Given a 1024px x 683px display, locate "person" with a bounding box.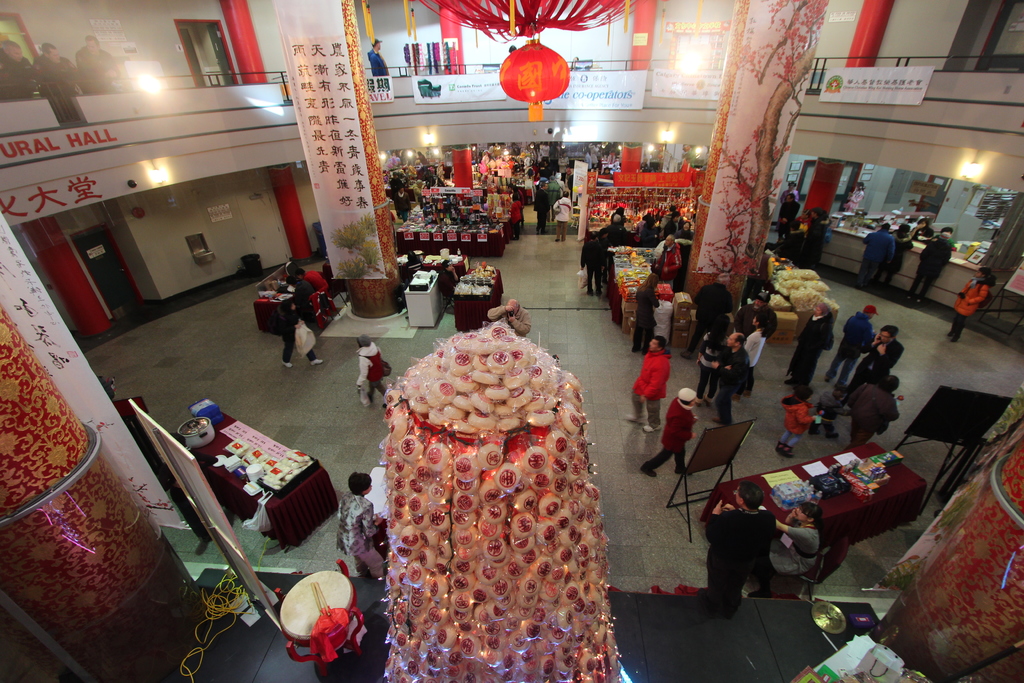
Located: [left=696, top=311, right=727, bottom=407].
